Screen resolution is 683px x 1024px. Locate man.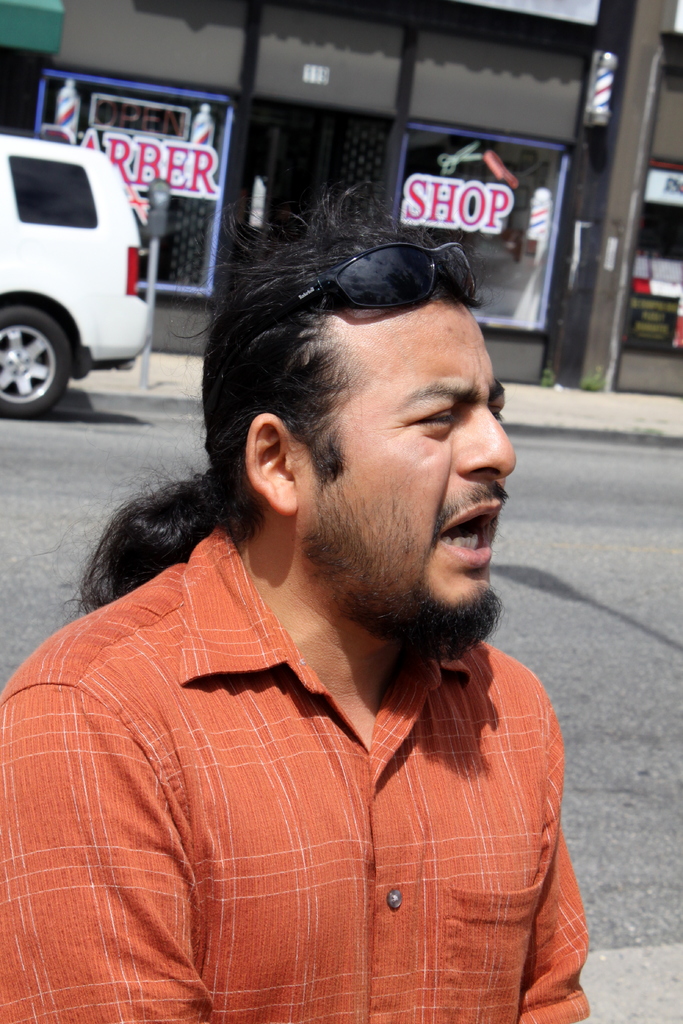
rect(30, 163, 604, 1000).
